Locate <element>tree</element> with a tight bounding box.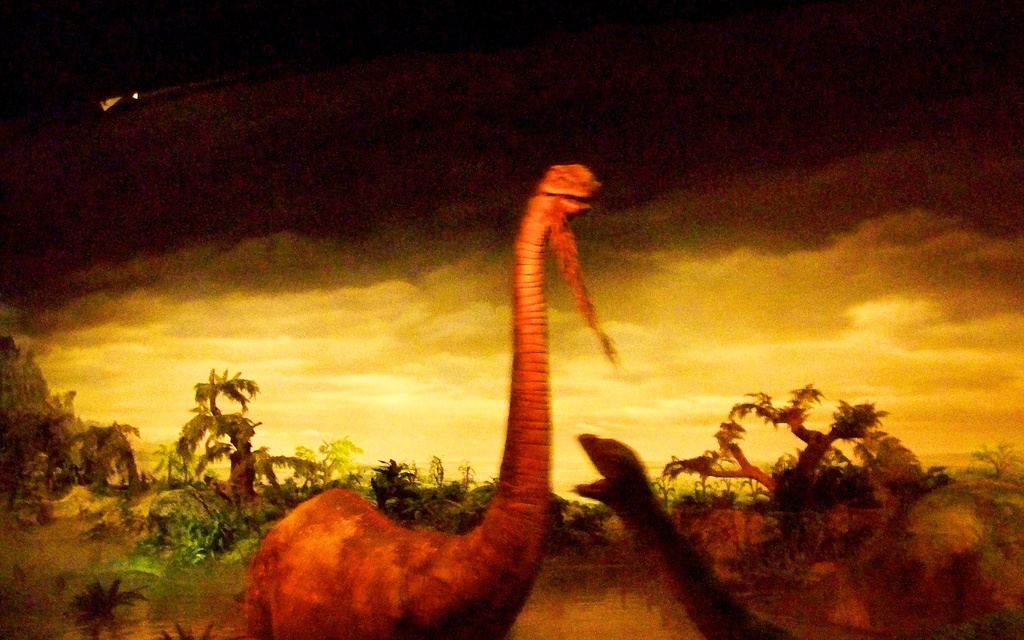
0 332 79 522.
